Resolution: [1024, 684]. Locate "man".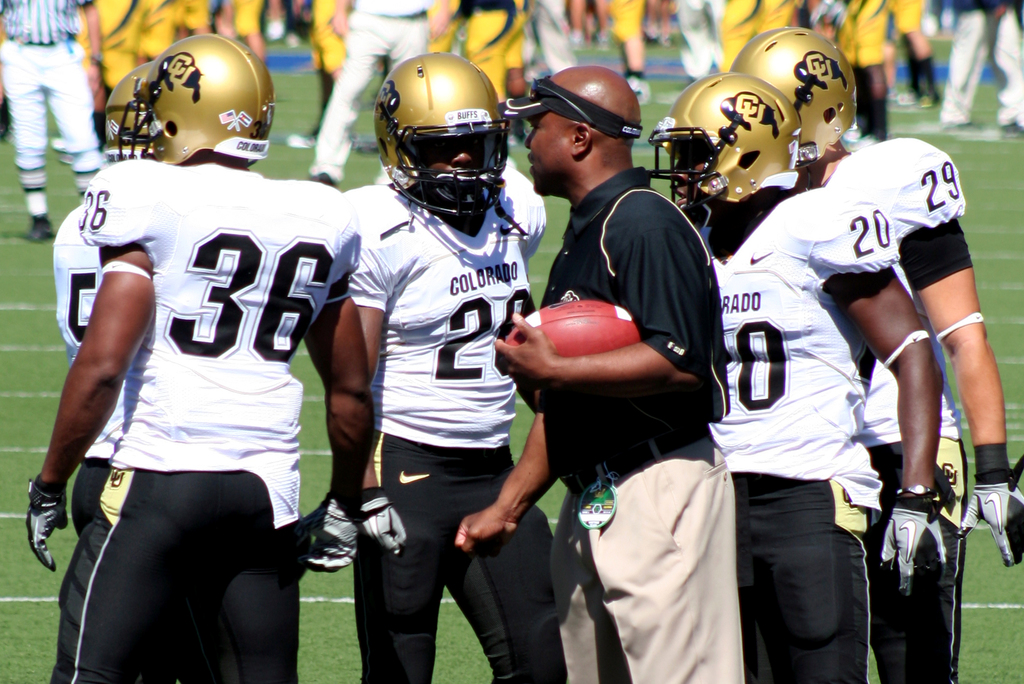
<region>719, 0, 788, 83</region>.
